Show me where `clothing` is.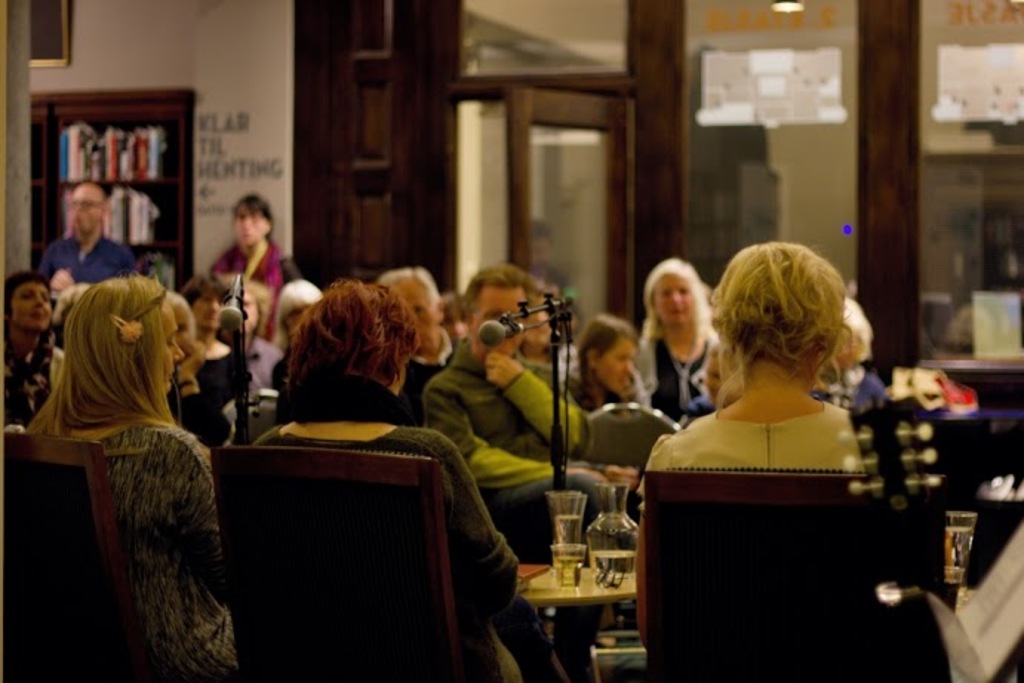
`clothing` is at <region>634, 327, 741, 427</region>.
